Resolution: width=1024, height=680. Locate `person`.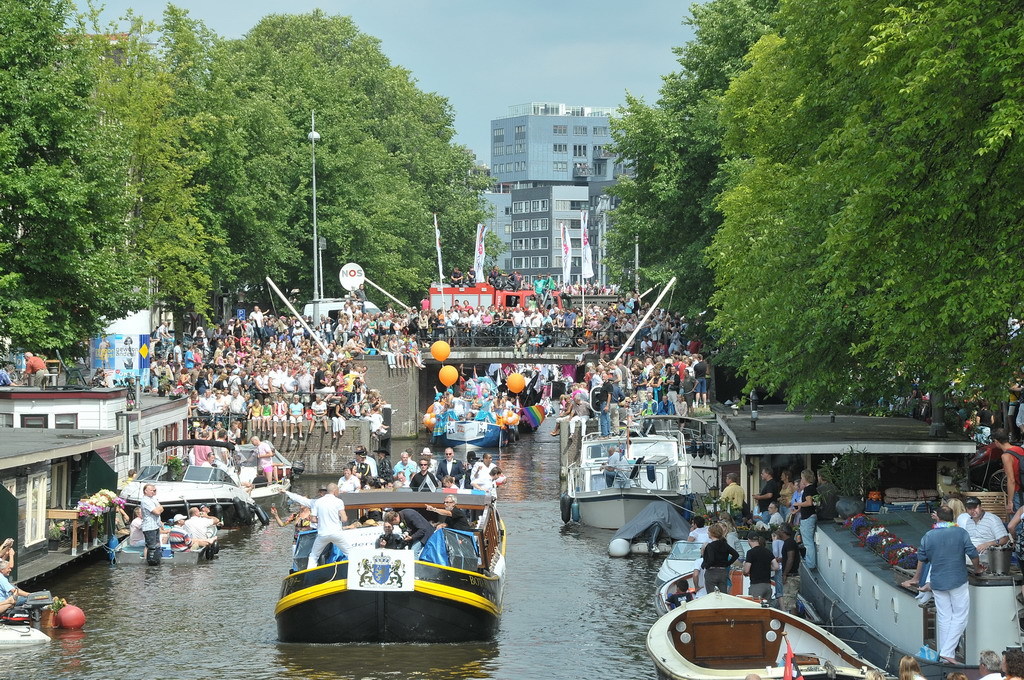
region(447, 267, 461, 295).
